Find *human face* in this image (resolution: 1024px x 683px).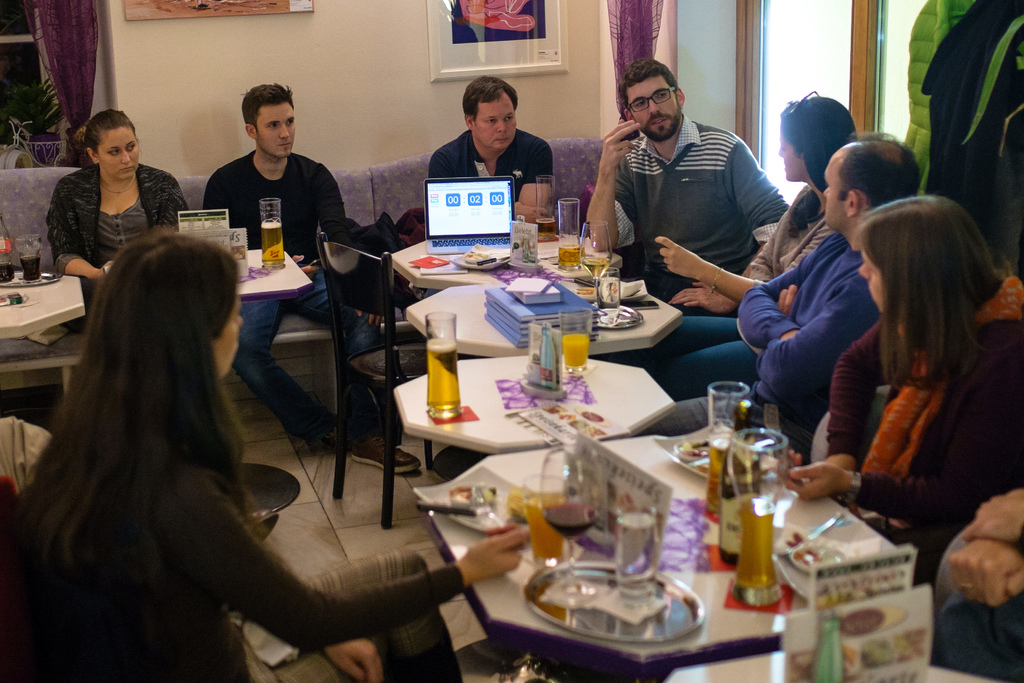
99:127:140:181.
